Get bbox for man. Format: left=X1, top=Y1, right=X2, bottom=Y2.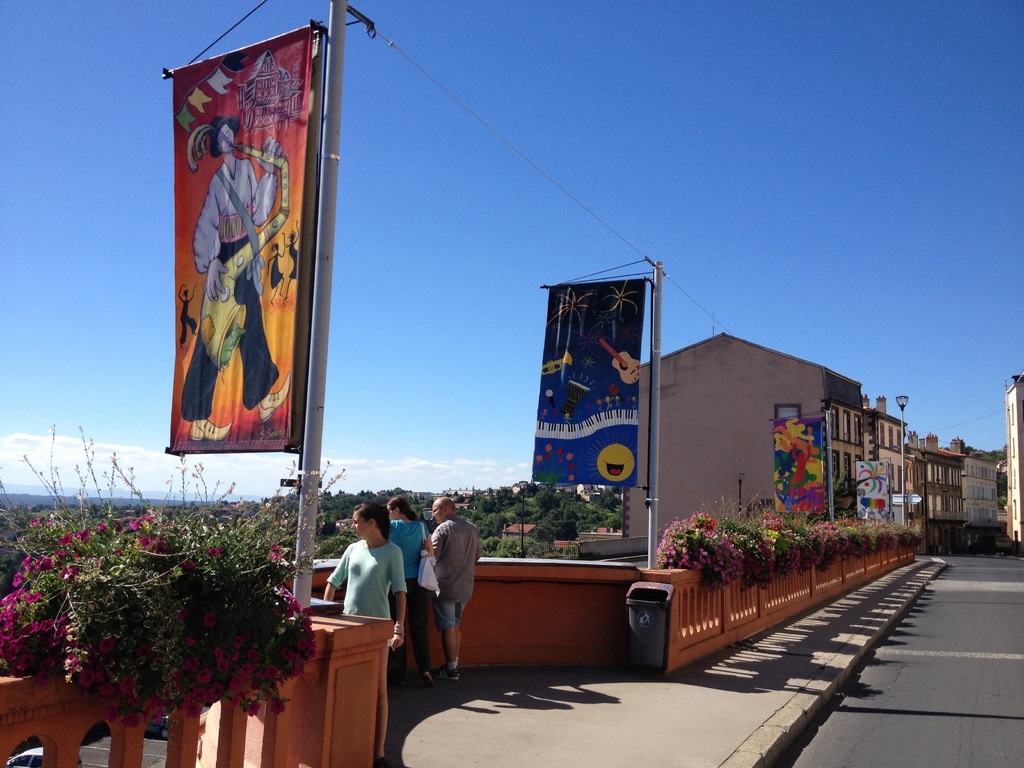
left=414, top=508, right=480, bottom=679.
